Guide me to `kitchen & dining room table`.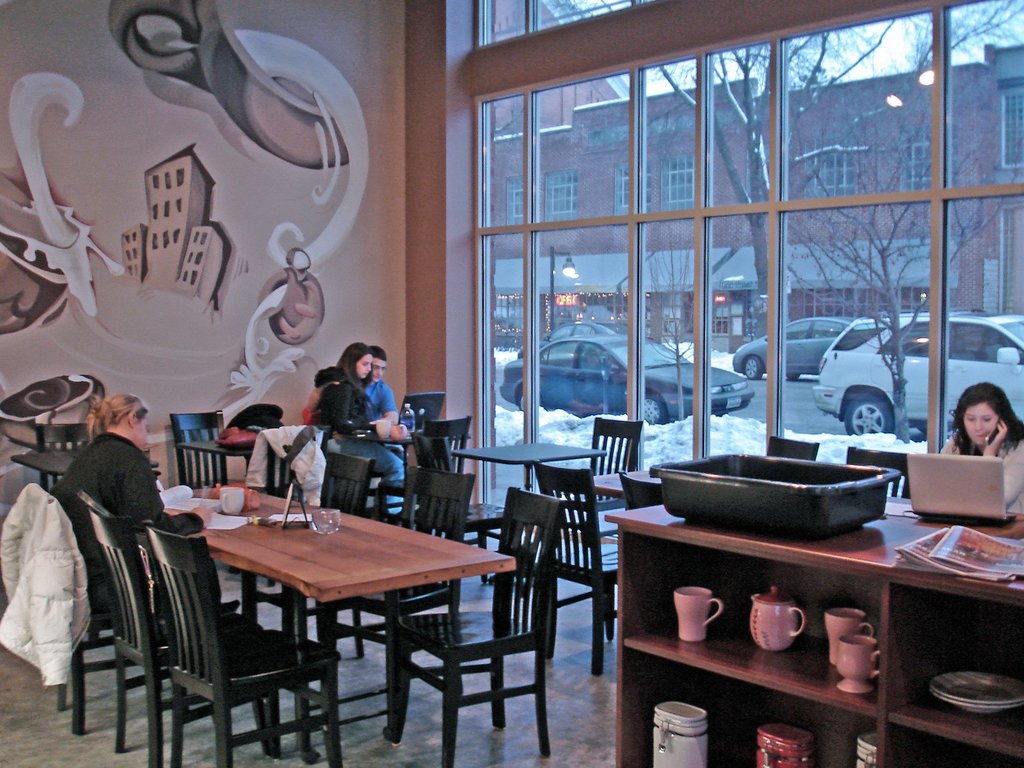
Guidance: bbox(129, 500, 540, 730).
